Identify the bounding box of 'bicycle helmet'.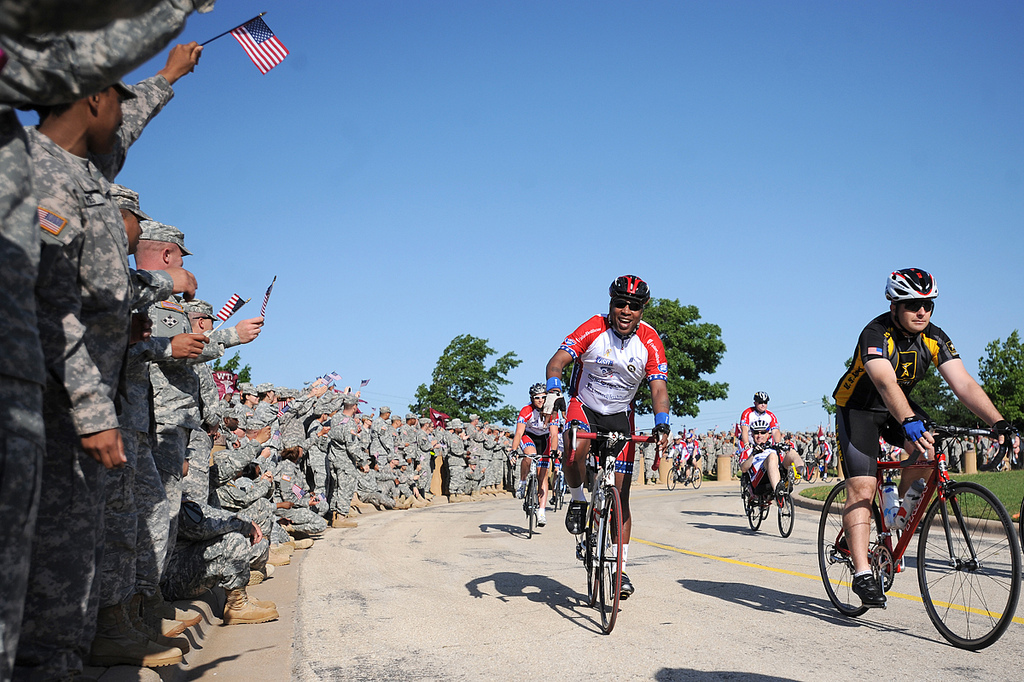
BBox(530, 376, 546, 398).
